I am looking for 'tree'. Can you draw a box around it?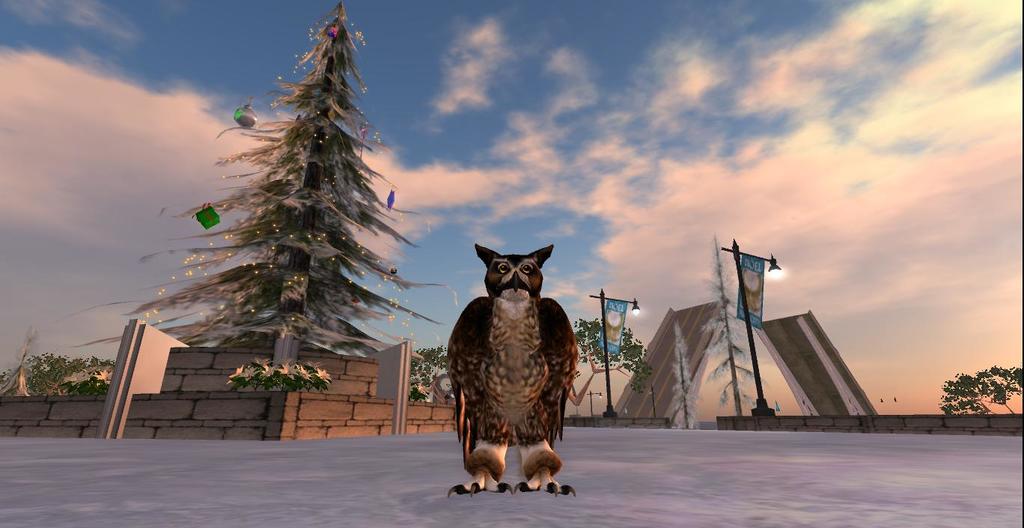
Sure, the bounding box is BBox(565, 314, 652, 414).
